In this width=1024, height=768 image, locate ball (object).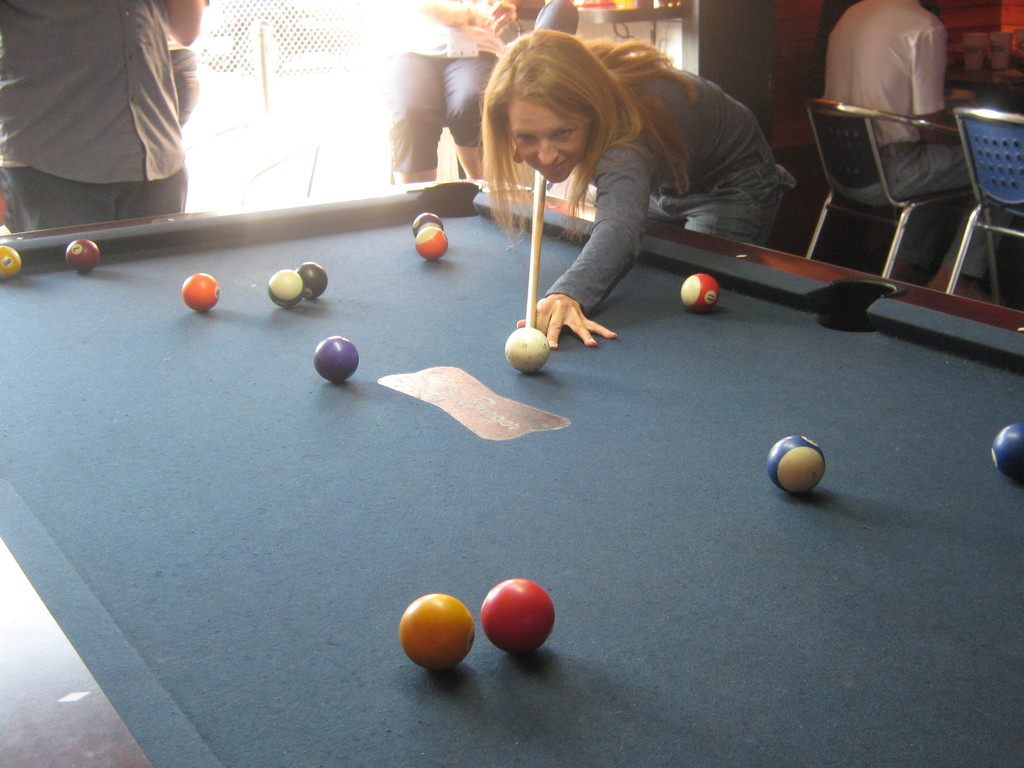
Bounding box: locate(295, 262, 332, 300).
